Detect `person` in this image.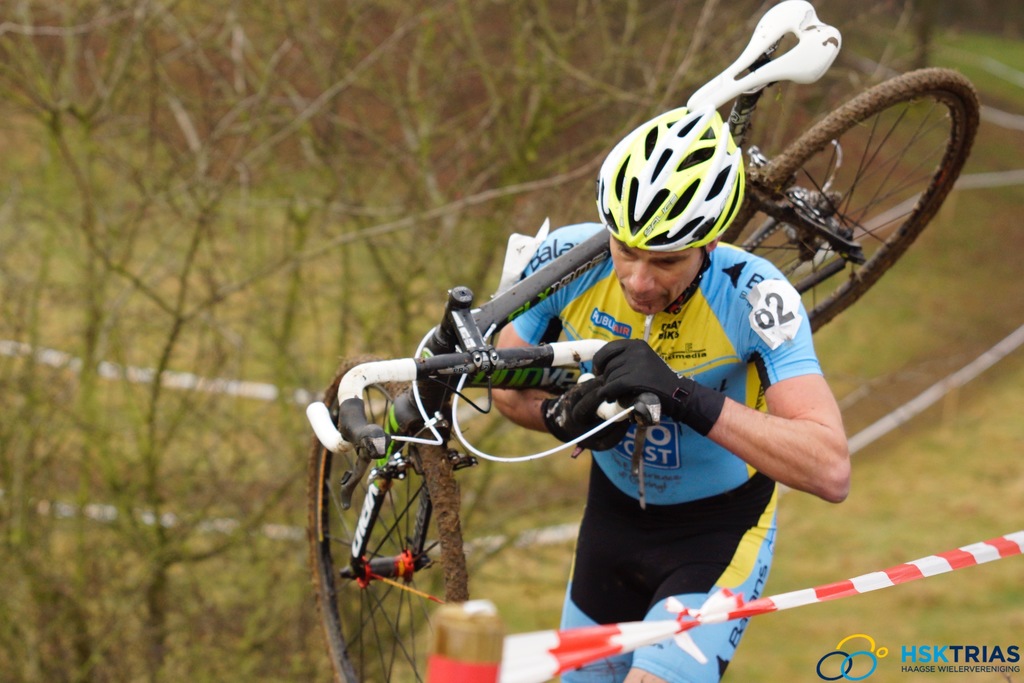
Detection: select_region(345, 53, 900, 682).
